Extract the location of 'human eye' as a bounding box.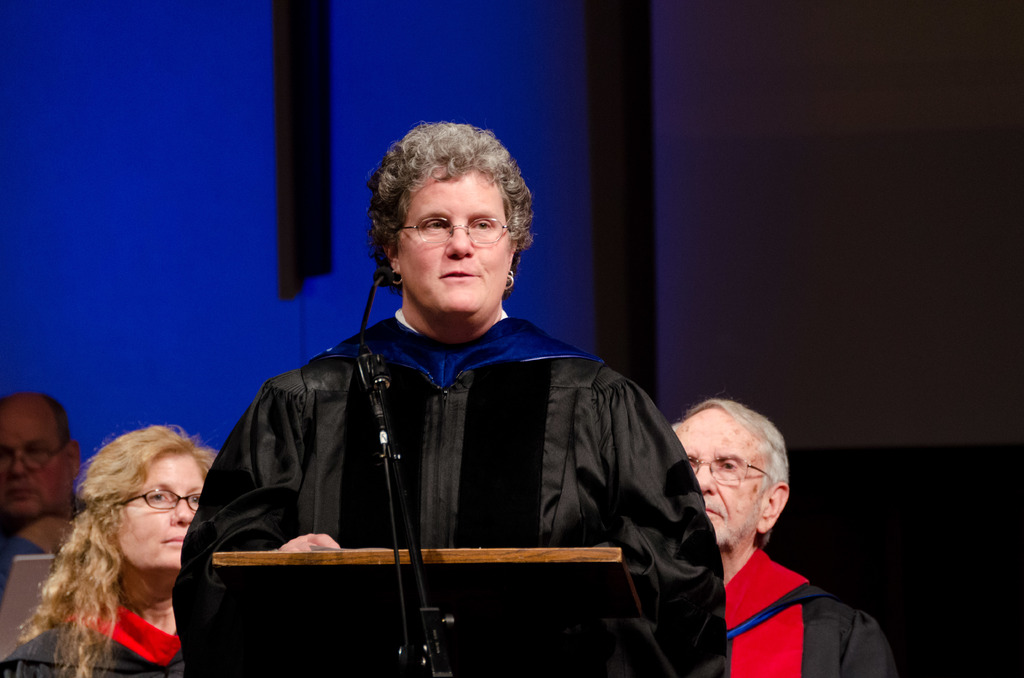
[720, 458, 740, 475].
